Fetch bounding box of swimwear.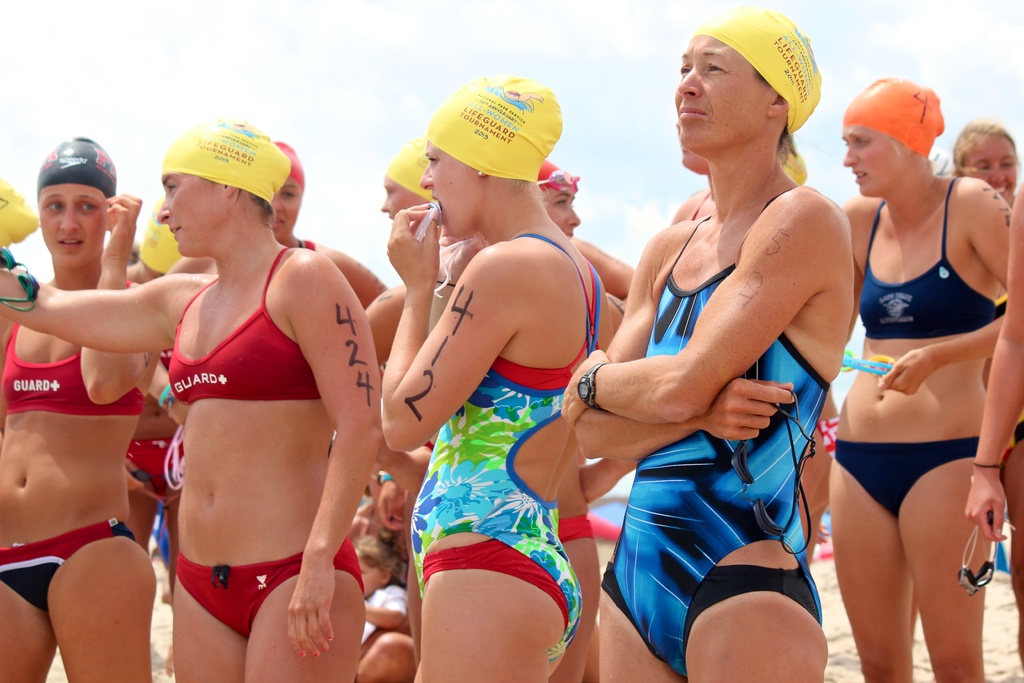
Bbox: [left=861, top=176, right=995, bottom=342].
